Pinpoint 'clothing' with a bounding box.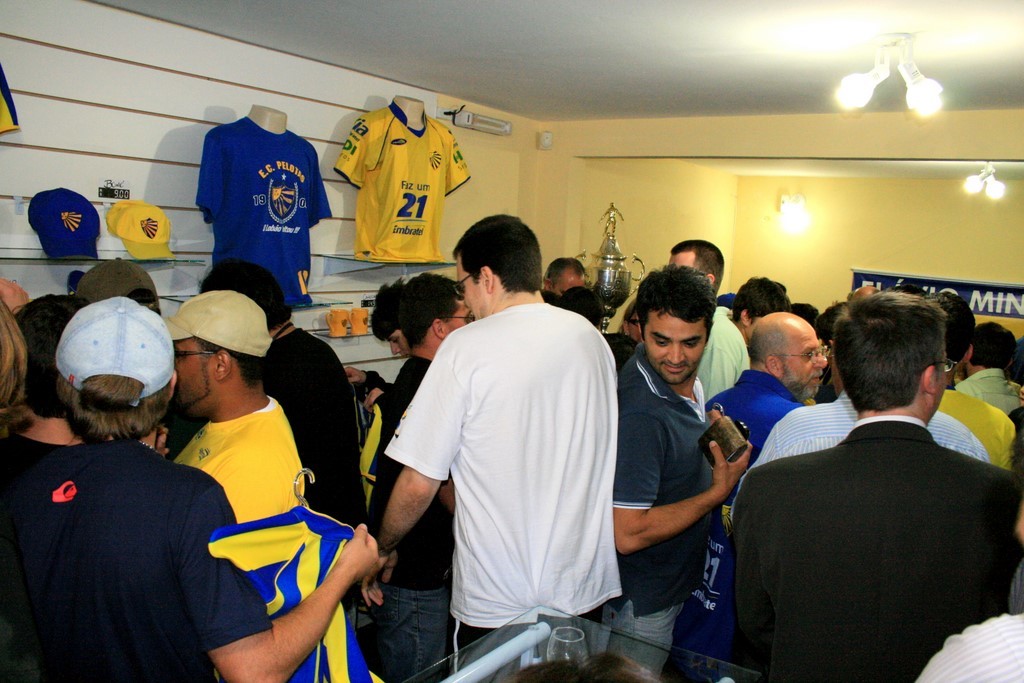
locate(379, 299, 629, 670).
